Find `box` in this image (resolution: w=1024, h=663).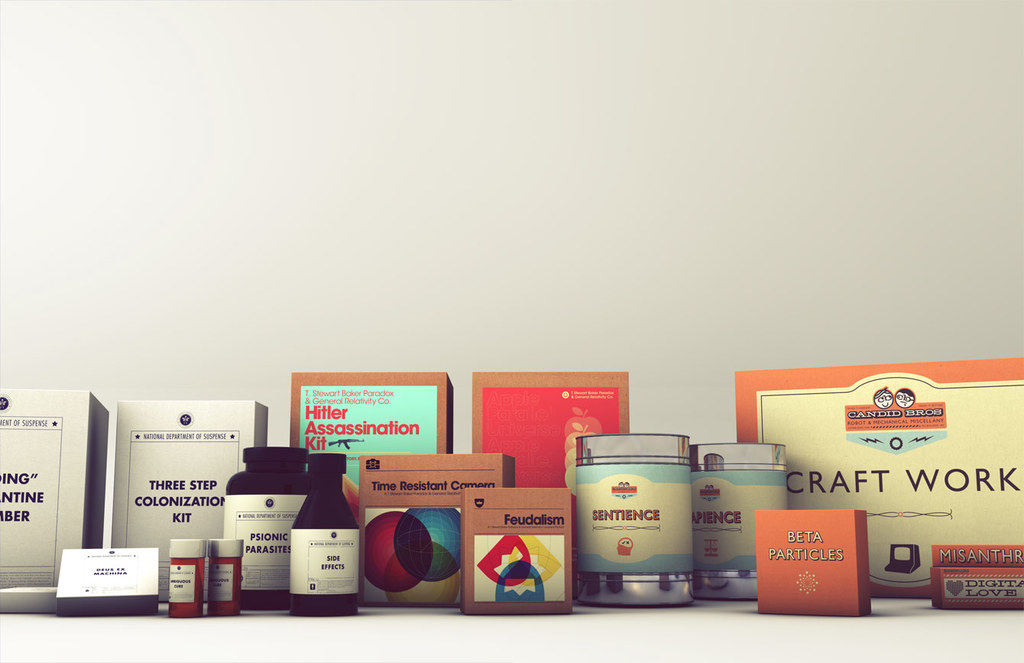
rect(110, 401, 267, 603).
